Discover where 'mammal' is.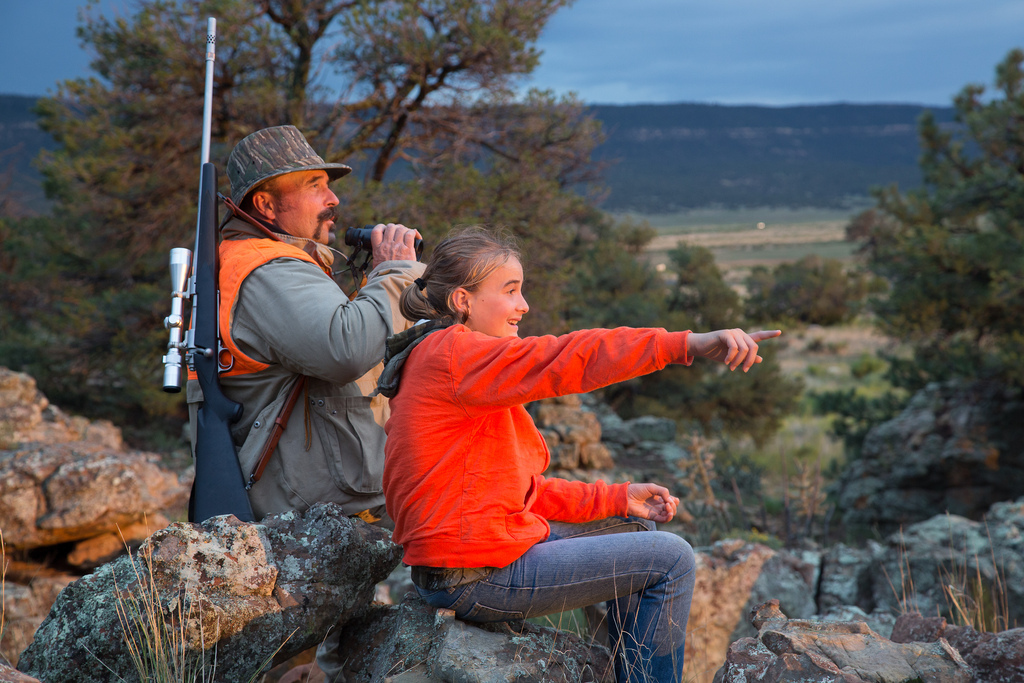
Discovered at [342, 233, 762, 632].
